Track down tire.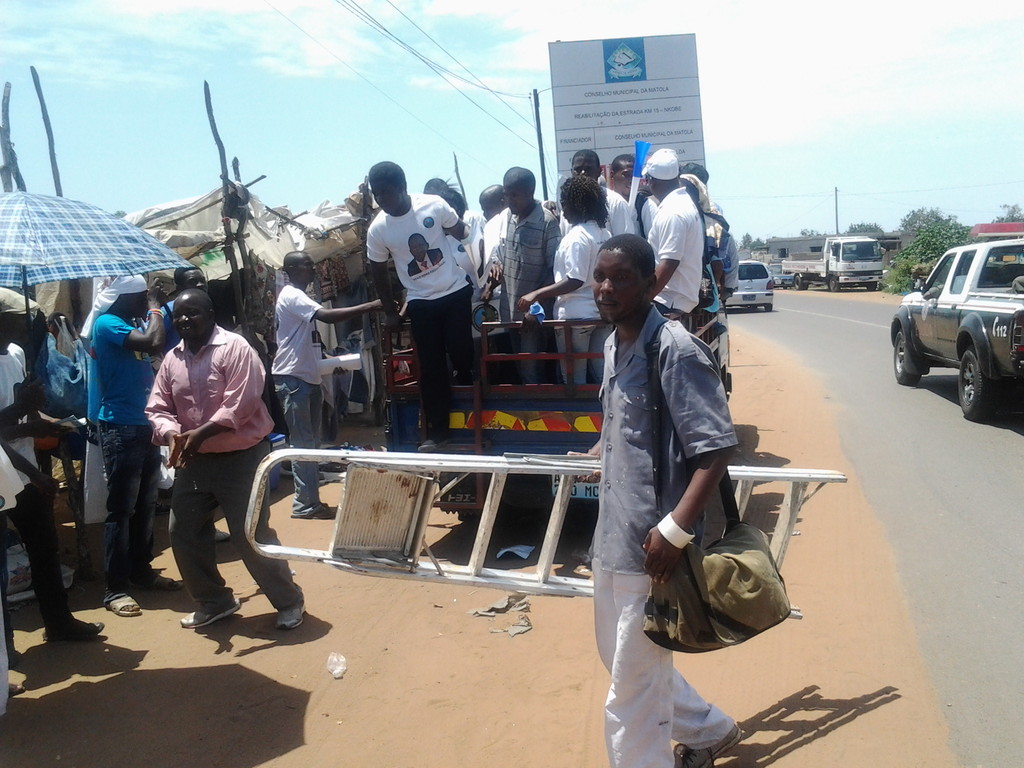
Tracked to (956,342,993,423).
